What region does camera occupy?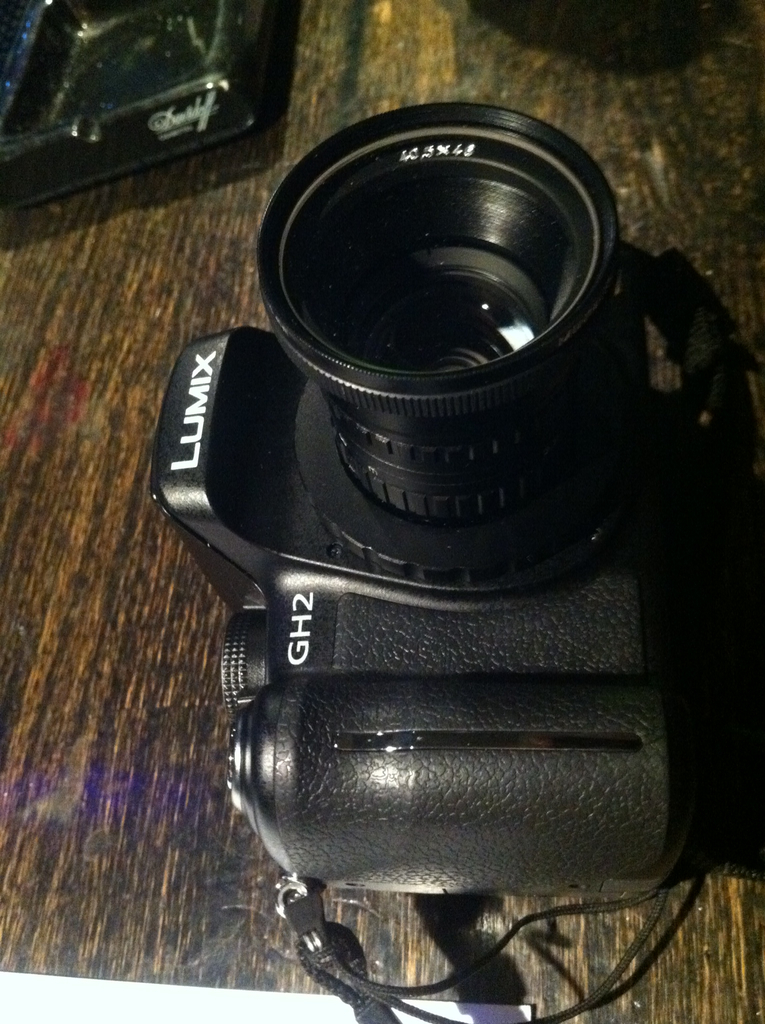
<box>142,104,764,886</box>.
